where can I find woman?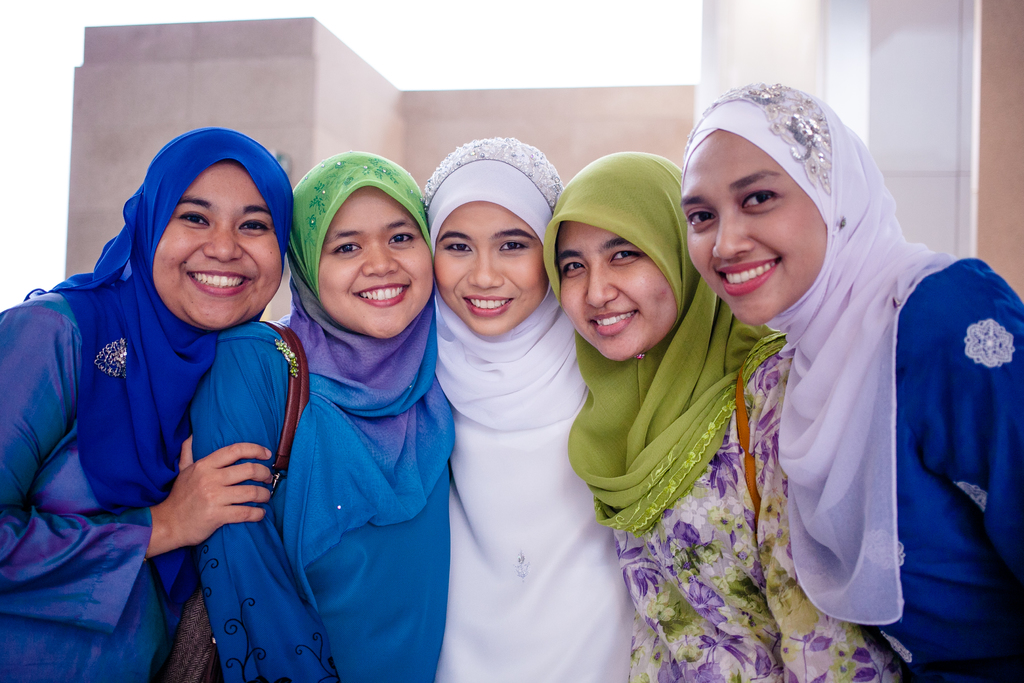
You can find it at <box>0,128,299,682</box>.
